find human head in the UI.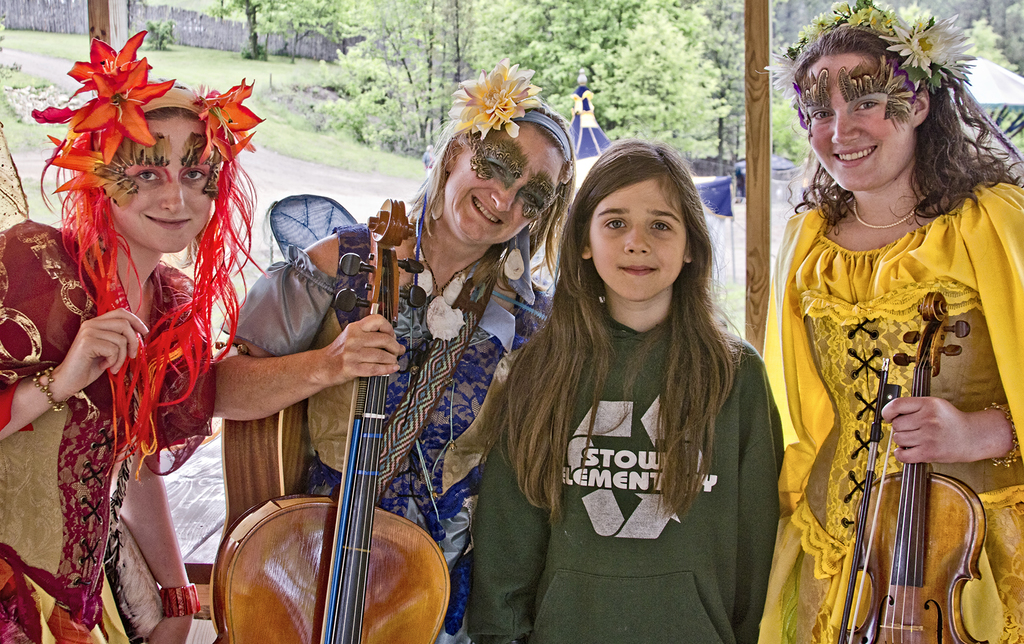
UI element at [left=804, top=22, right=929, bottom=190].
